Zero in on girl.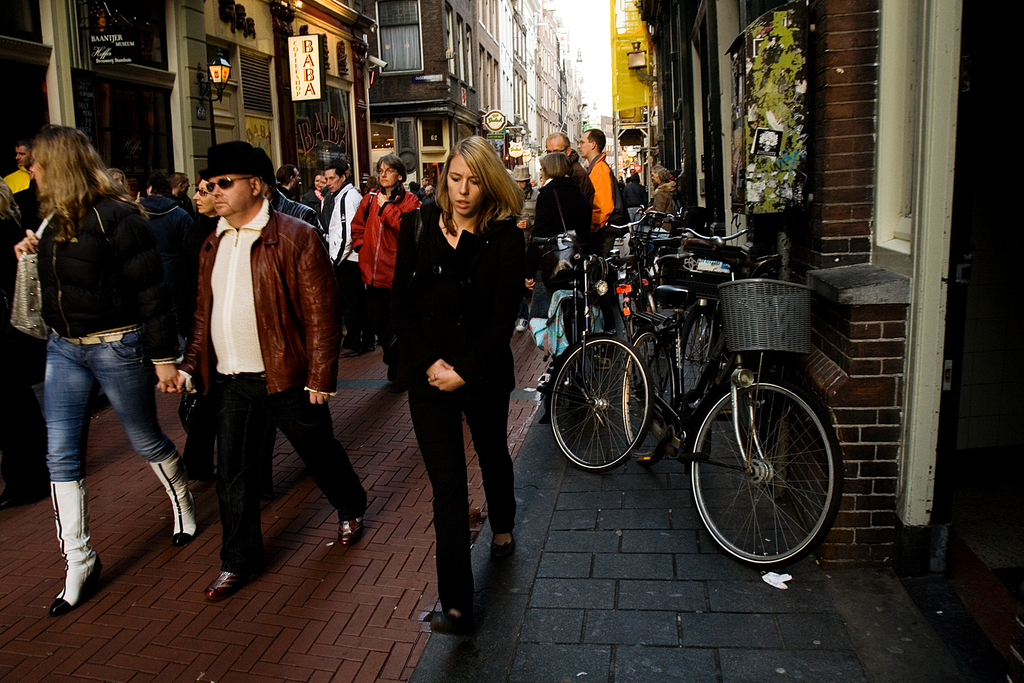
Zeroed in: x1=375 y1=137 x2=524 y2=639.
